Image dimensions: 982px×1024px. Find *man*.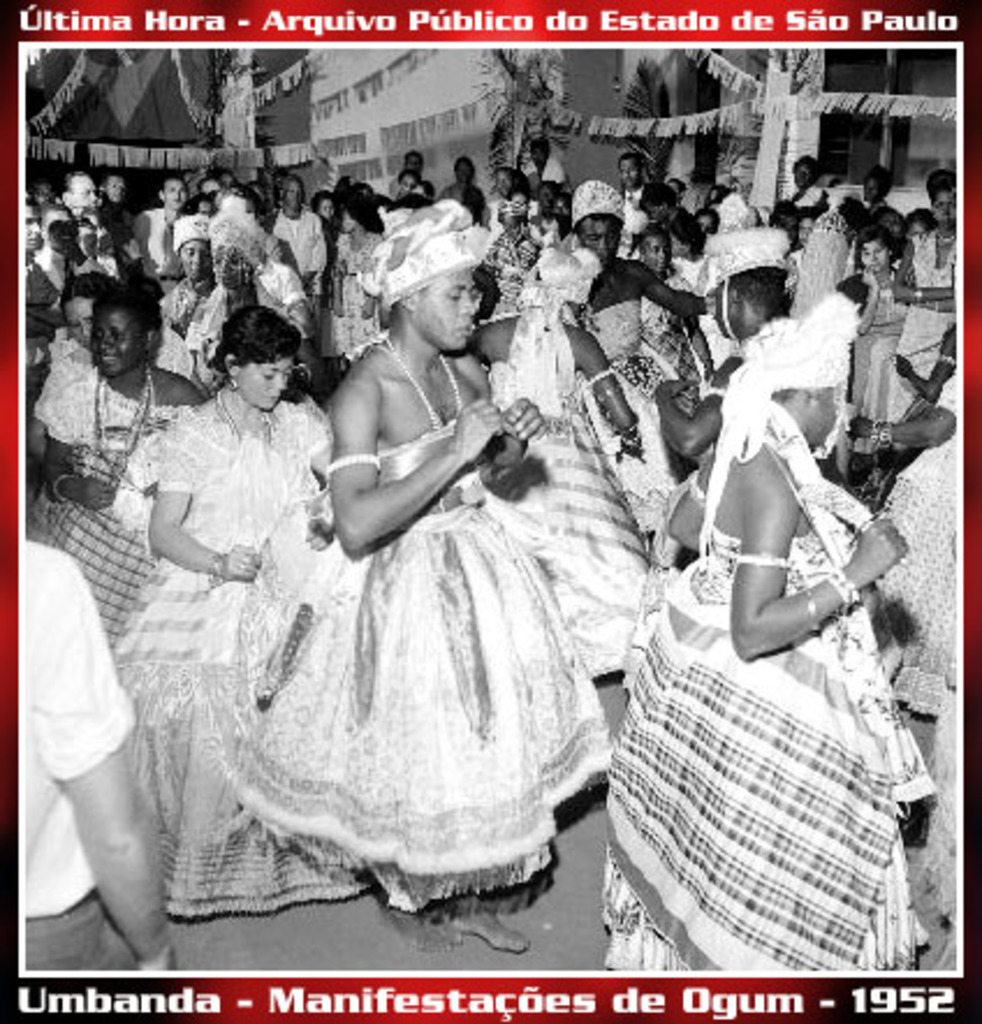
[x1=602, y1=287, x2=936, y2=971].
